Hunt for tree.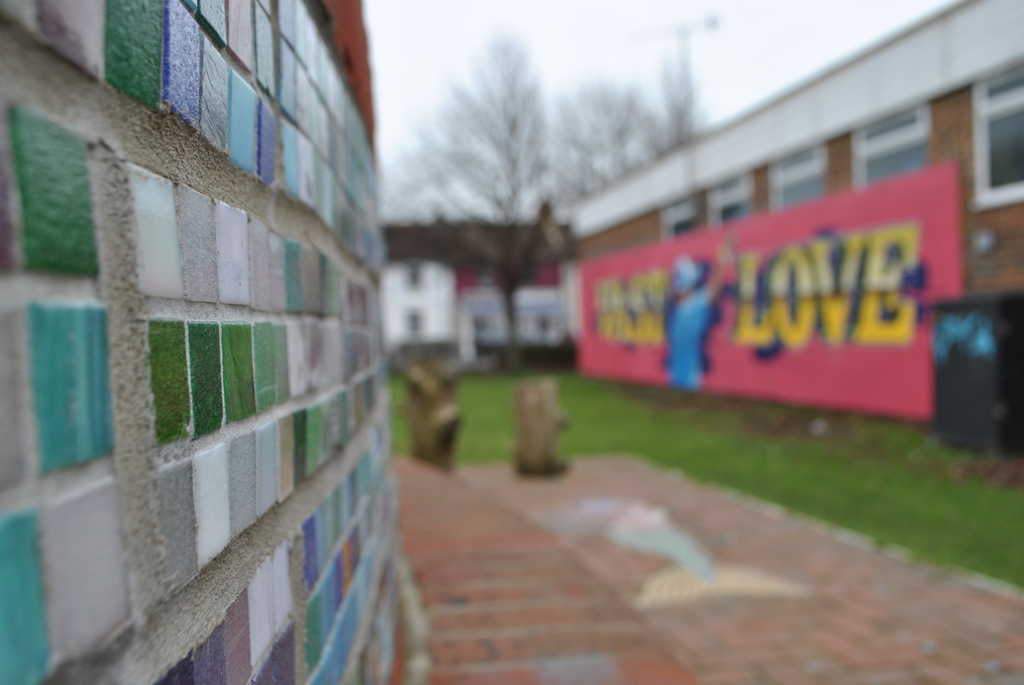
Hunted down at (397, 16, 600, 357).
